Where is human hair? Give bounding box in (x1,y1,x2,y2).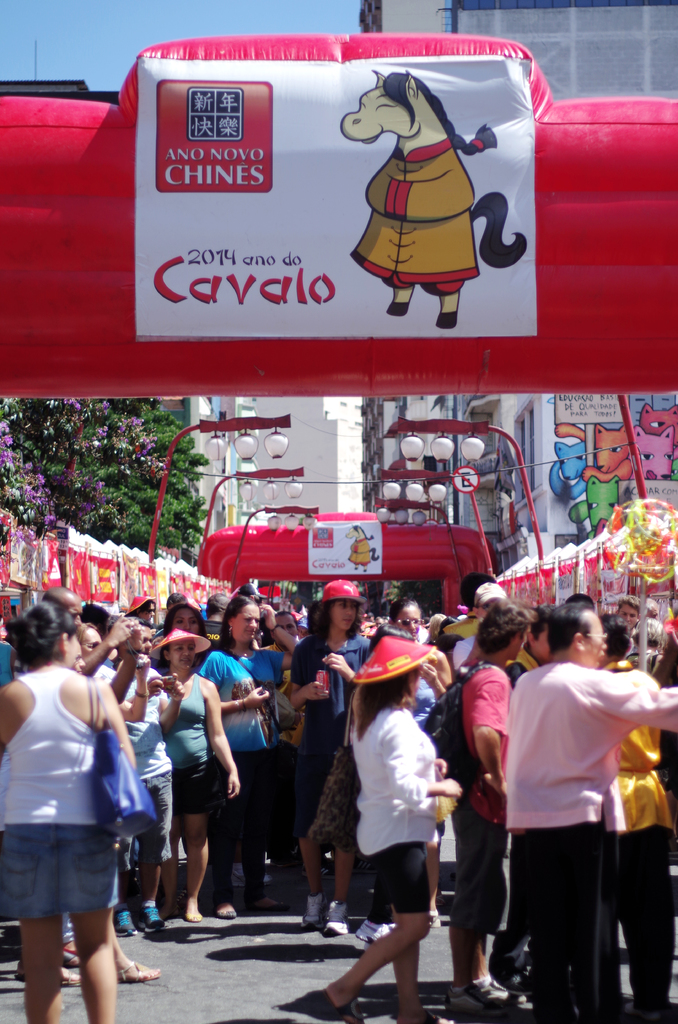
(547,600,585,649).
